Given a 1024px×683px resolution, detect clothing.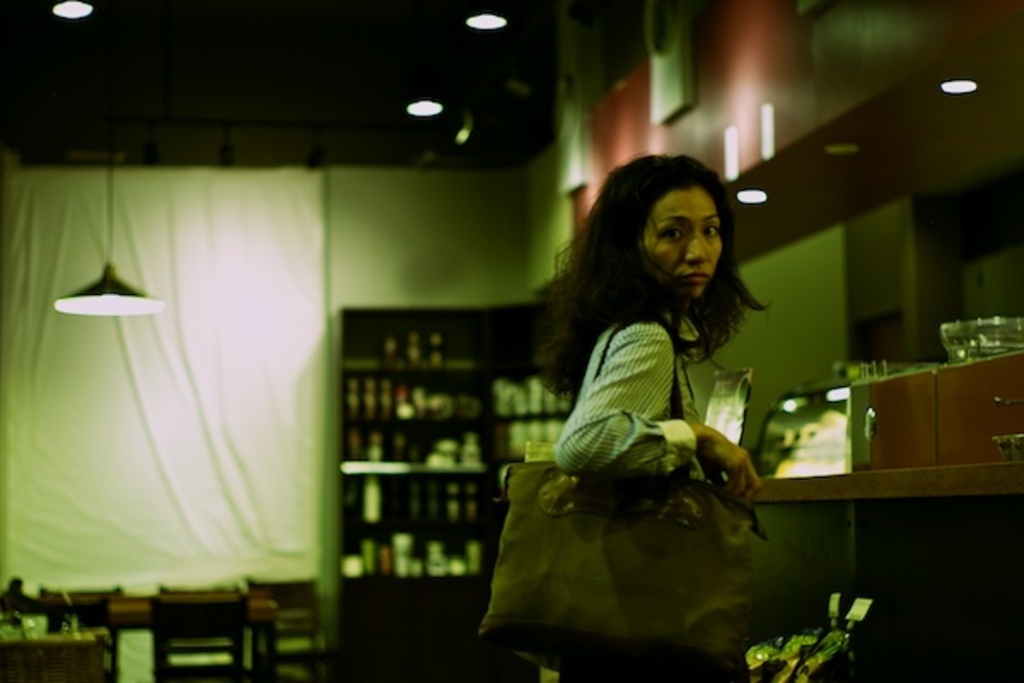
detection(536, 304, 732, 681).
